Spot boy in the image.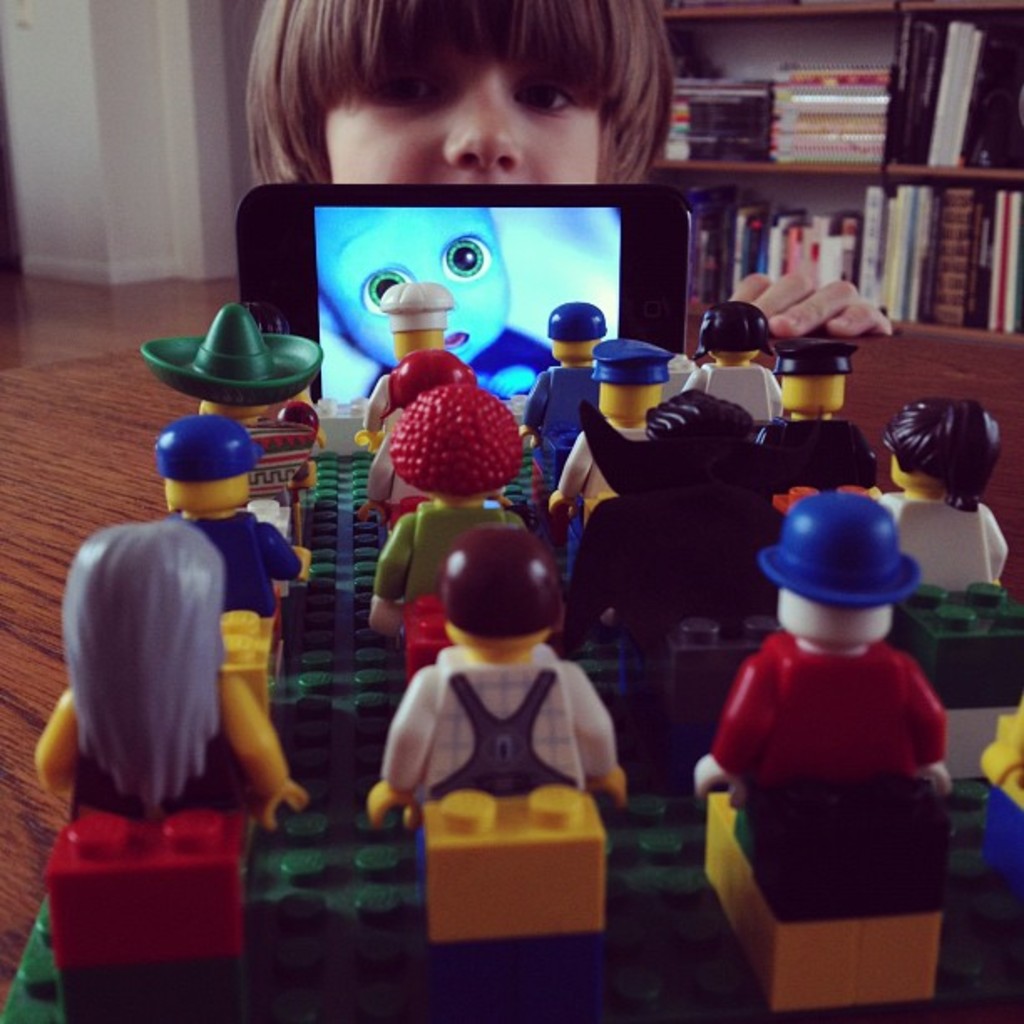
boy found at bbox=[689, 492, 949, 847].
